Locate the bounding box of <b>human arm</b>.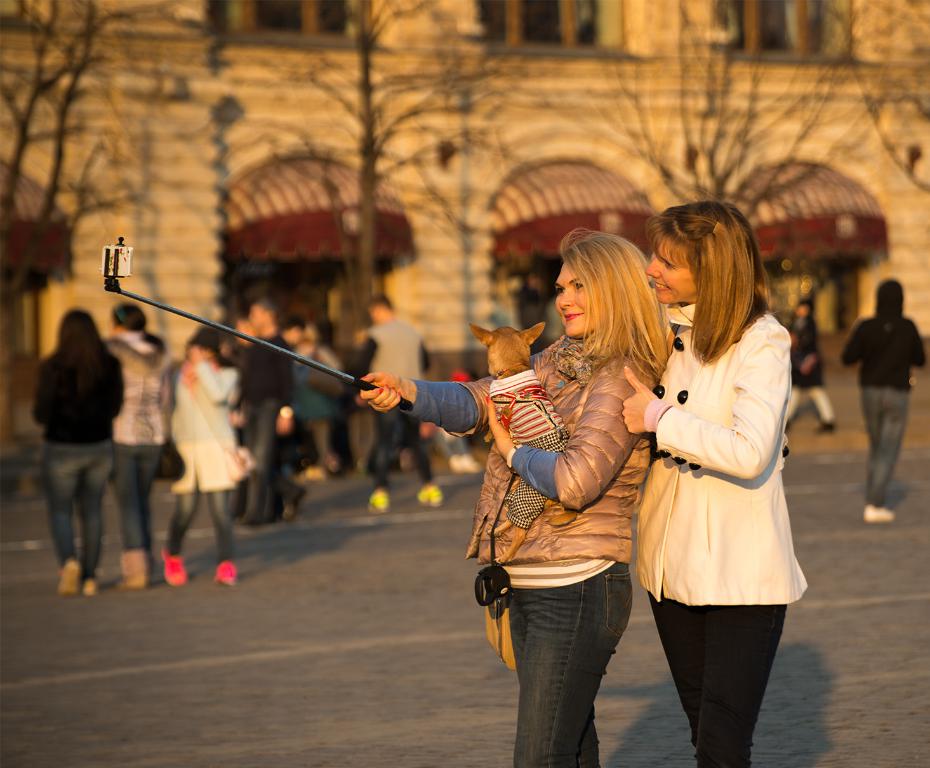
Bounding box: bbox(486, 350, 657, 512).
